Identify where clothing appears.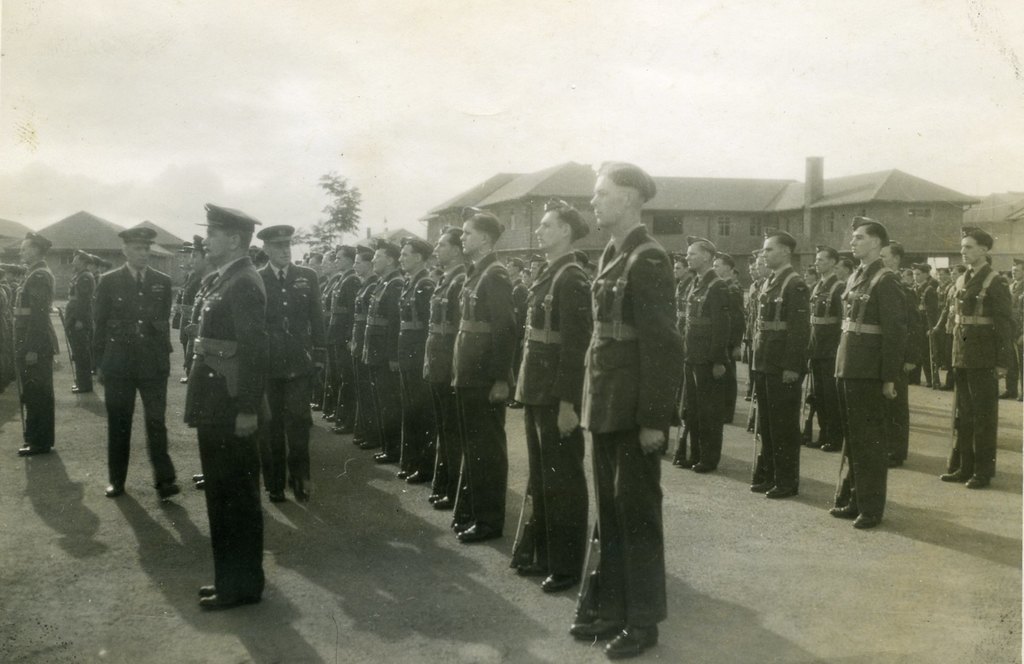
Appears at 8 265 58 457.
